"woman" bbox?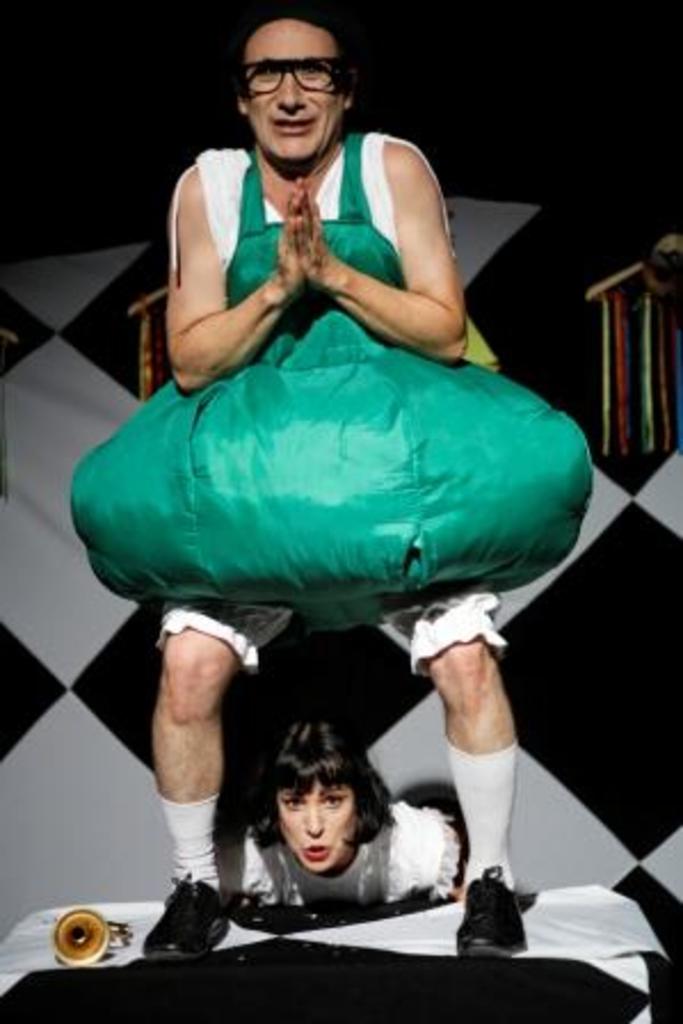
215,715,461,912
